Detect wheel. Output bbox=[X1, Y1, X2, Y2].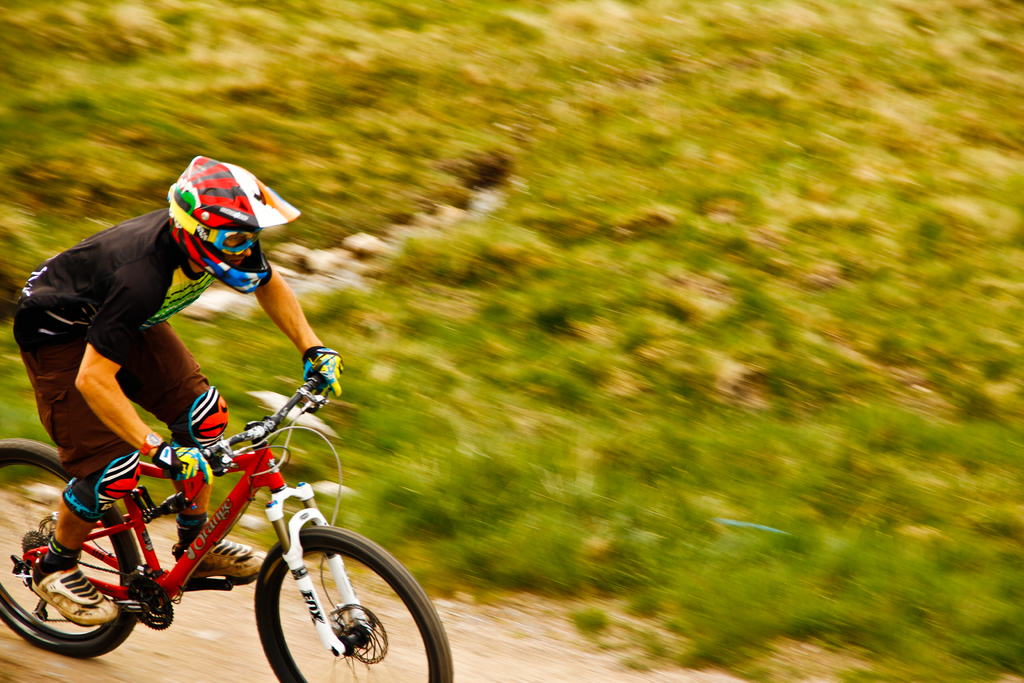
bbox=[0, 436, 139, 659].
